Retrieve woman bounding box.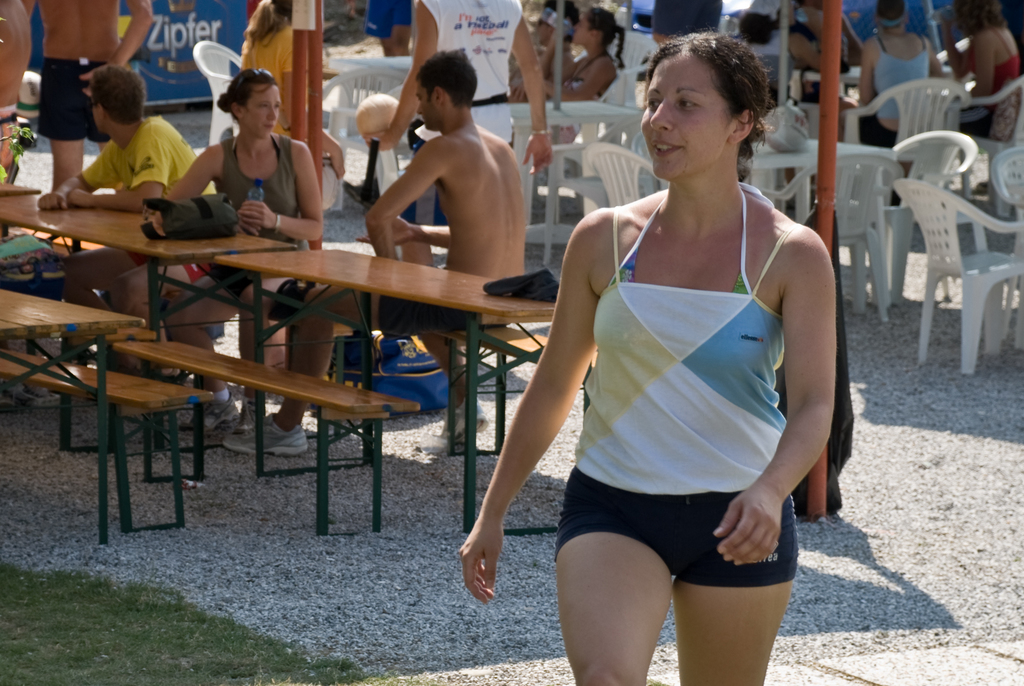
Bounding box: (232,0,349,185).
